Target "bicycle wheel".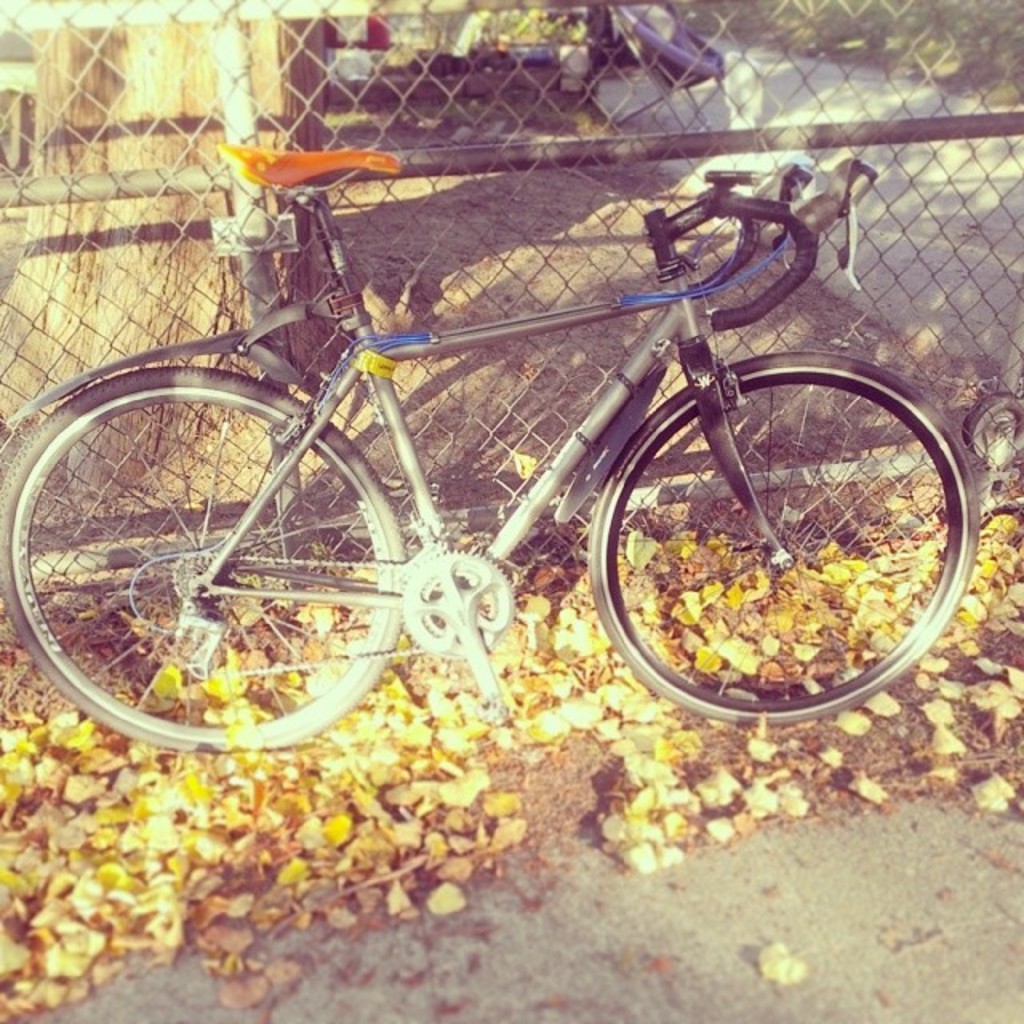
Target region: 581:347:978:731.
